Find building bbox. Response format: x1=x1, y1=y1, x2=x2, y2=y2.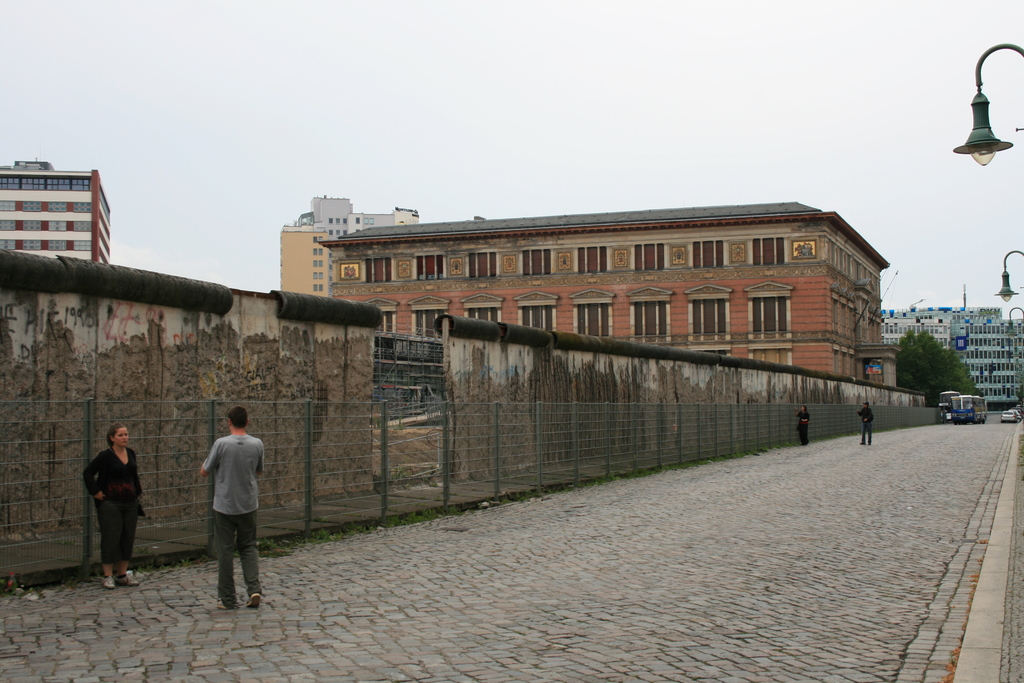
x1=276, y1=195, x2=417, y2=300.
